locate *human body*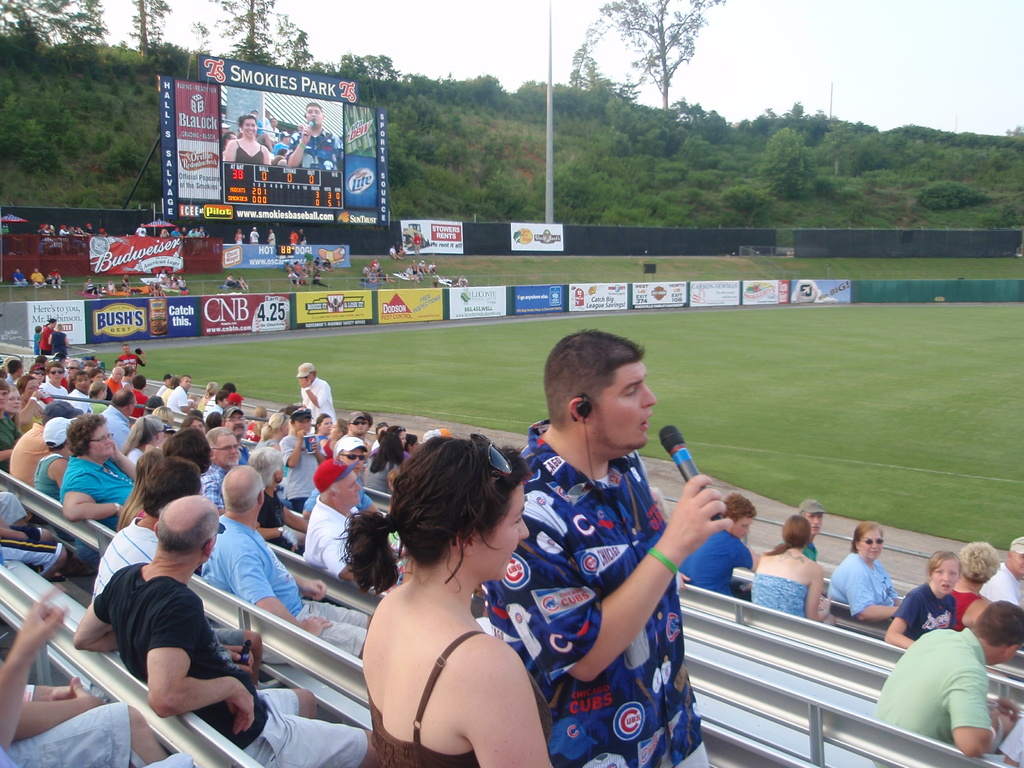
bbox=(280, 407, 324, 519)
